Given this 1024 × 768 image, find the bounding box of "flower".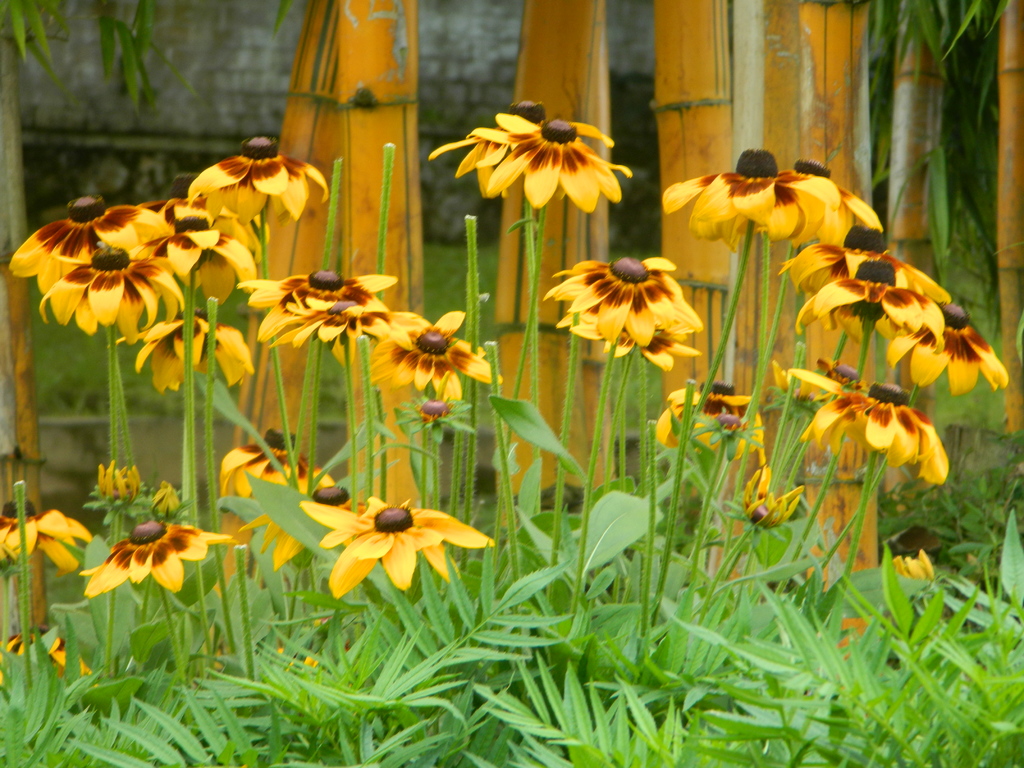
(x1=733, y1=463, x2=802, y2=525).
